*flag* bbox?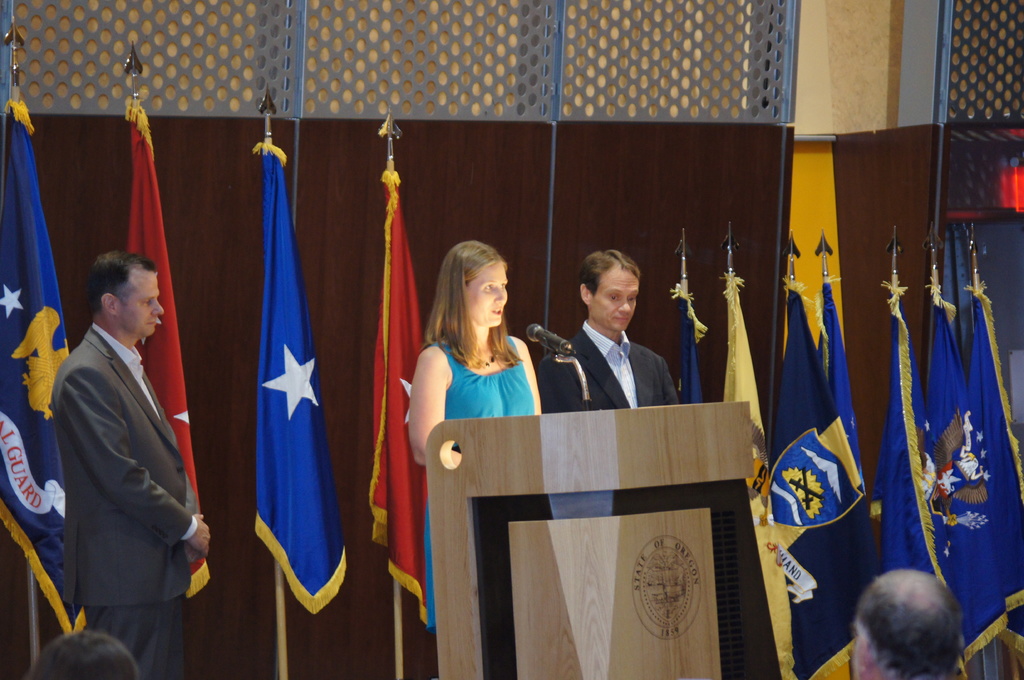
pyautogui.locateOnScreen(804, 277, 868, 494)
